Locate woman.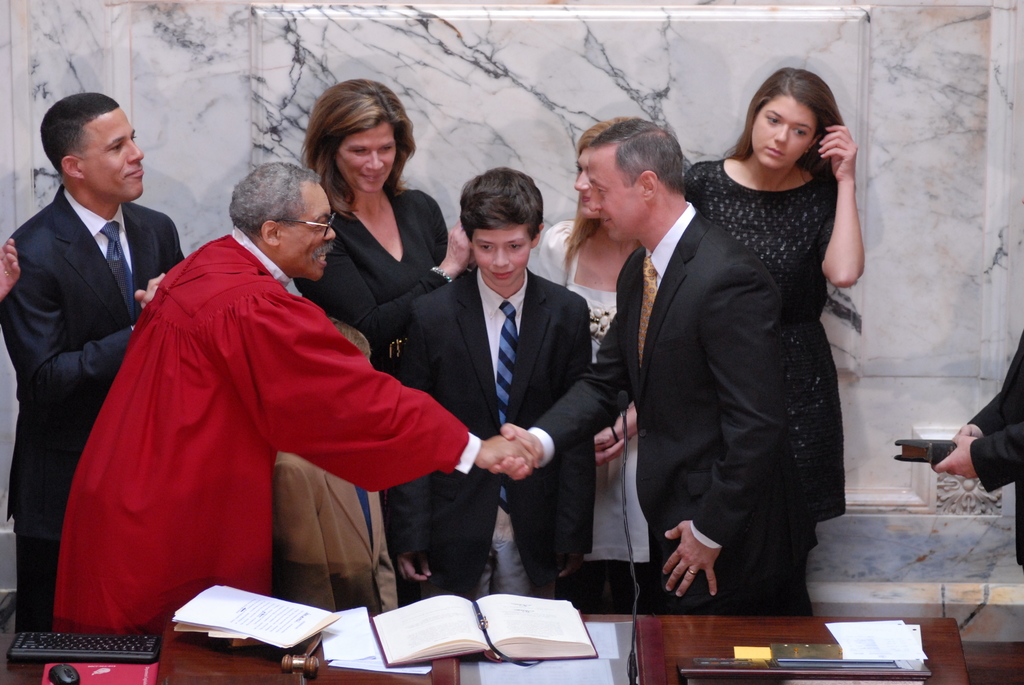
Bounding box: 636,58,862,632.
